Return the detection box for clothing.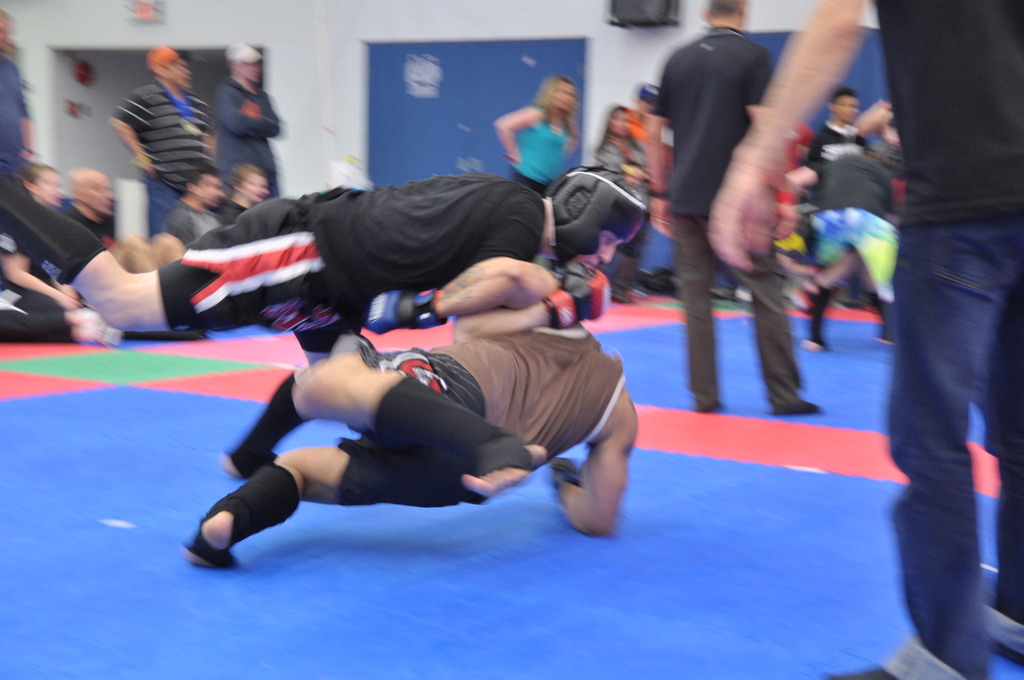
{"left": 110, "top": 74, "right": 215, "bottom": 234}.
